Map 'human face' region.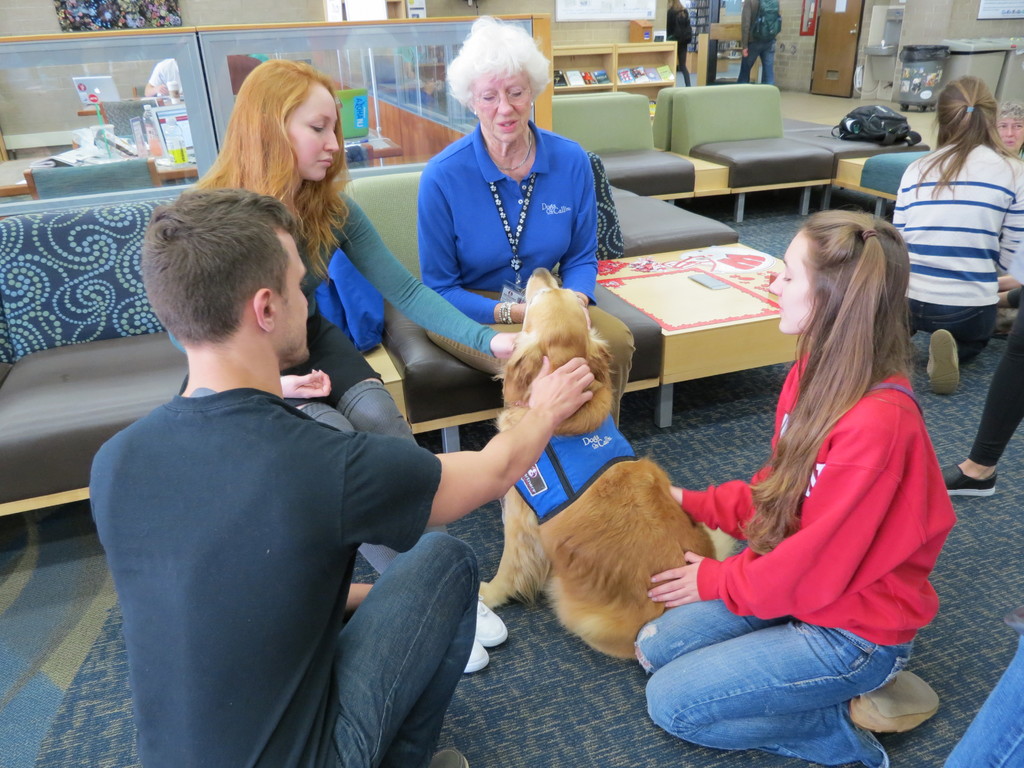
Mapped to [x1=1002, y1=118, x2=1023, y2=148].
